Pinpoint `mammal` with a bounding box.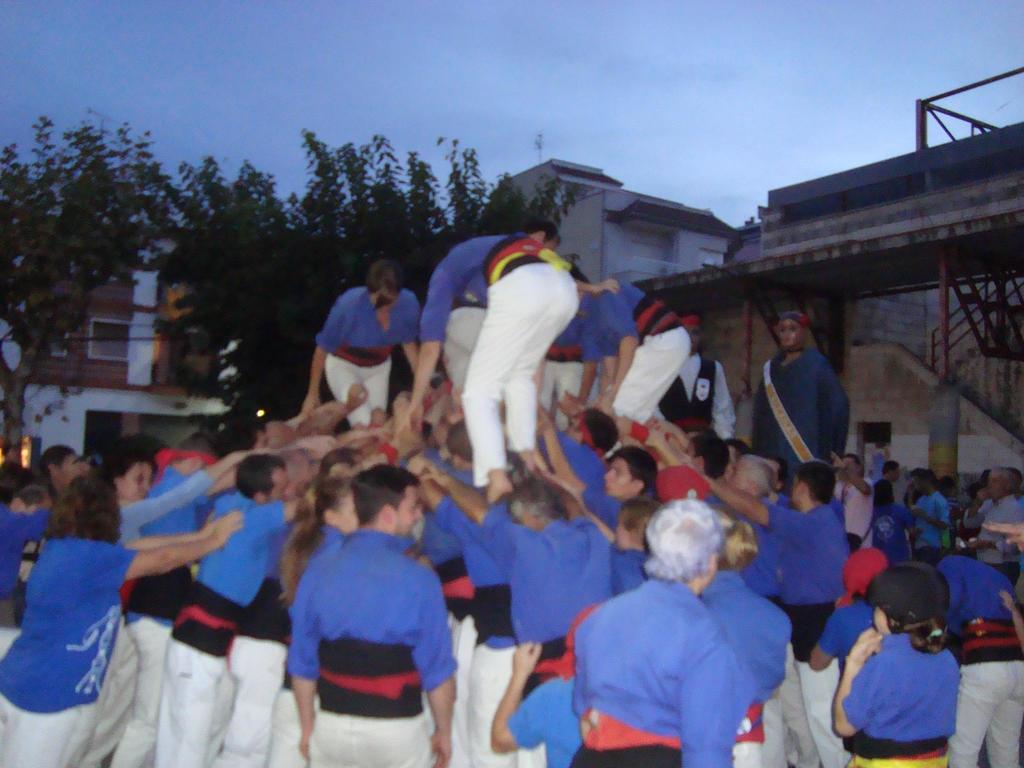
left=806, top=546, right=899, bottom=684.
